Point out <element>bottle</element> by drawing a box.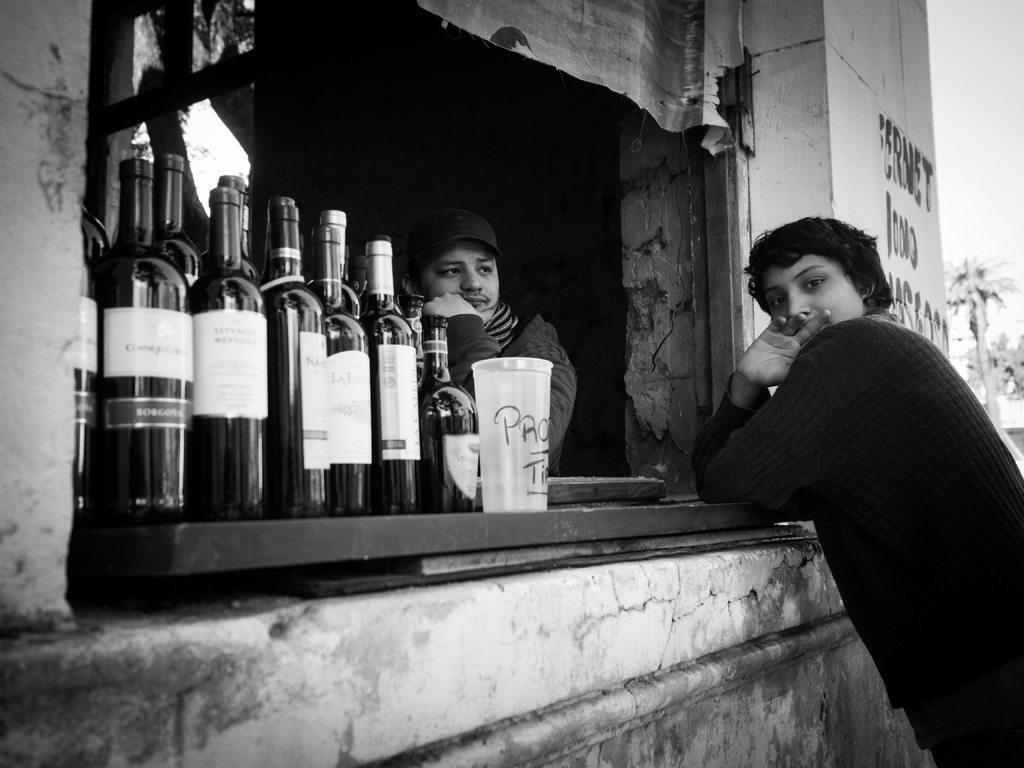
x1=148 y1=152 x2=204 y2=282.
